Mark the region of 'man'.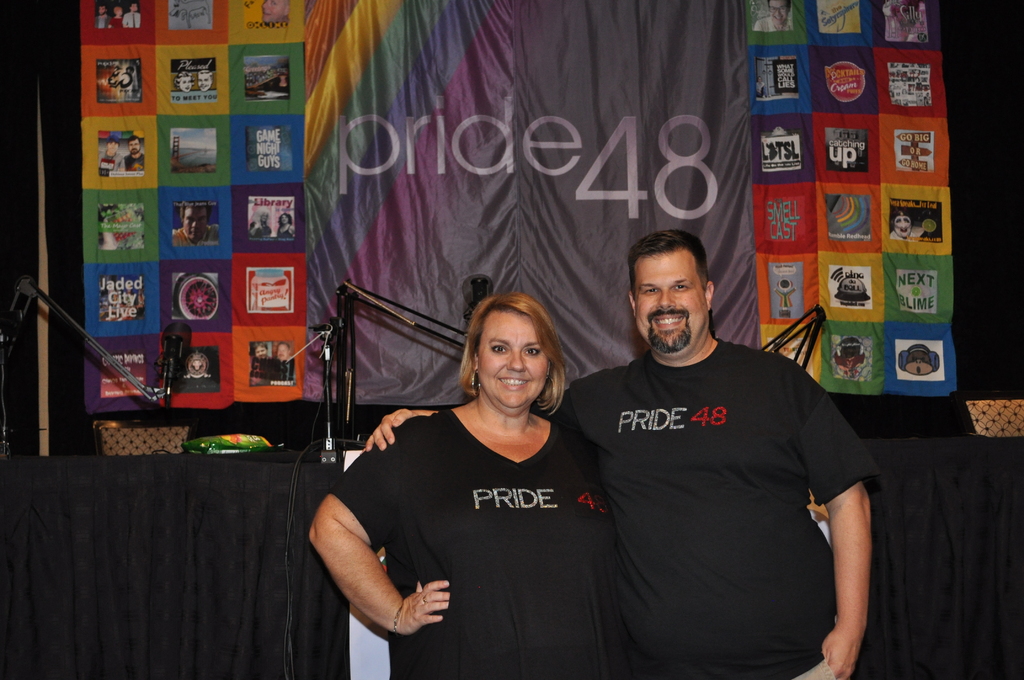
Region: [left=261, top=0, right=290, bottom=26].
